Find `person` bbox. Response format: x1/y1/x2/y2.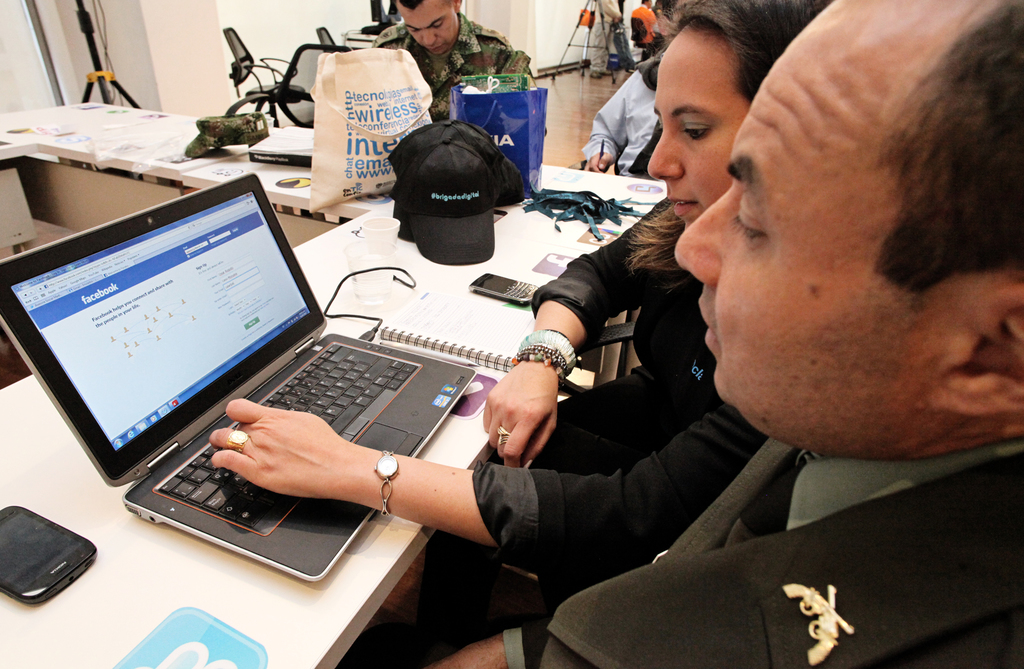
209/0/834/612.
